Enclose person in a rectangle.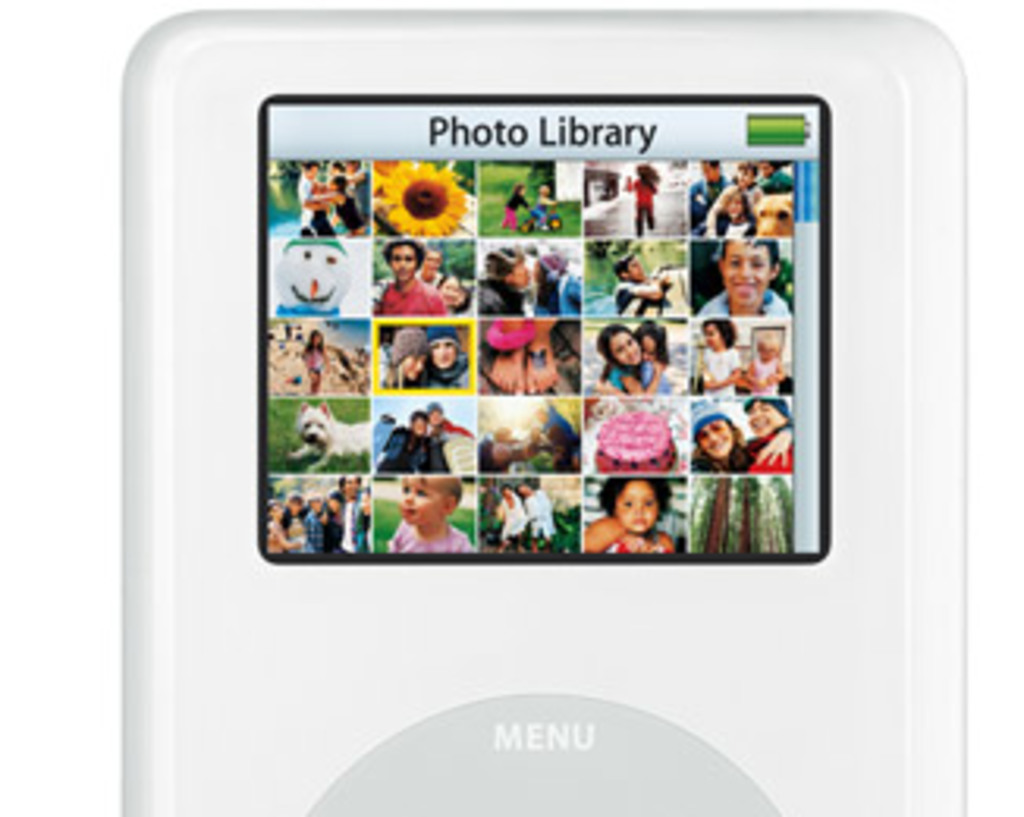
(left=697, top=408, right=773, bottom=468).
